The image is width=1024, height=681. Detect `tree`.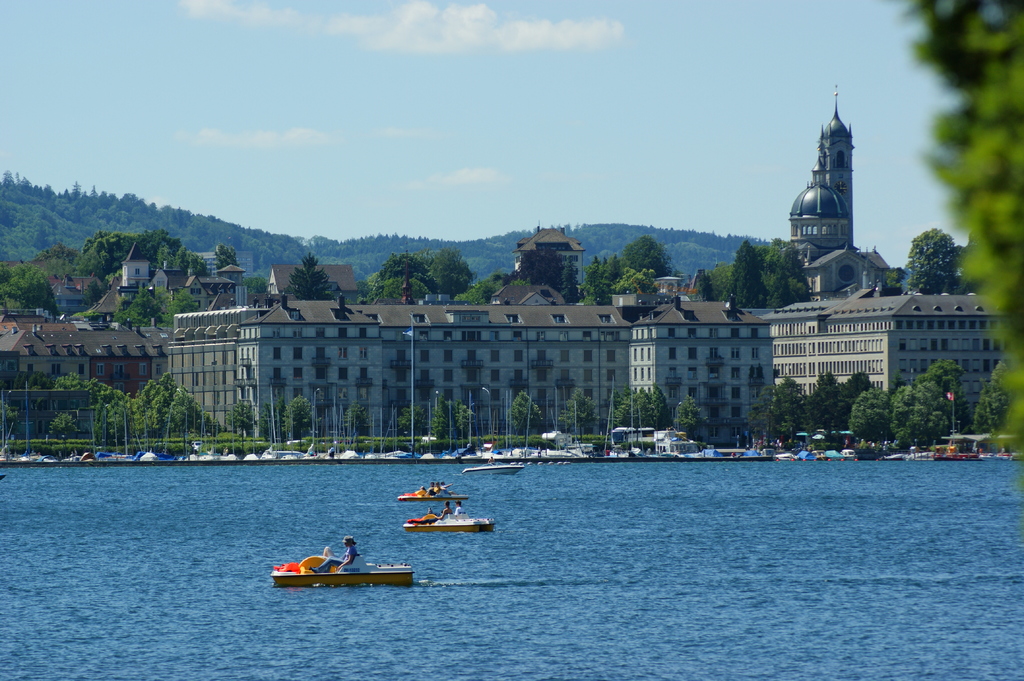
Detection: l=454, t=405, r=483, b=452.
